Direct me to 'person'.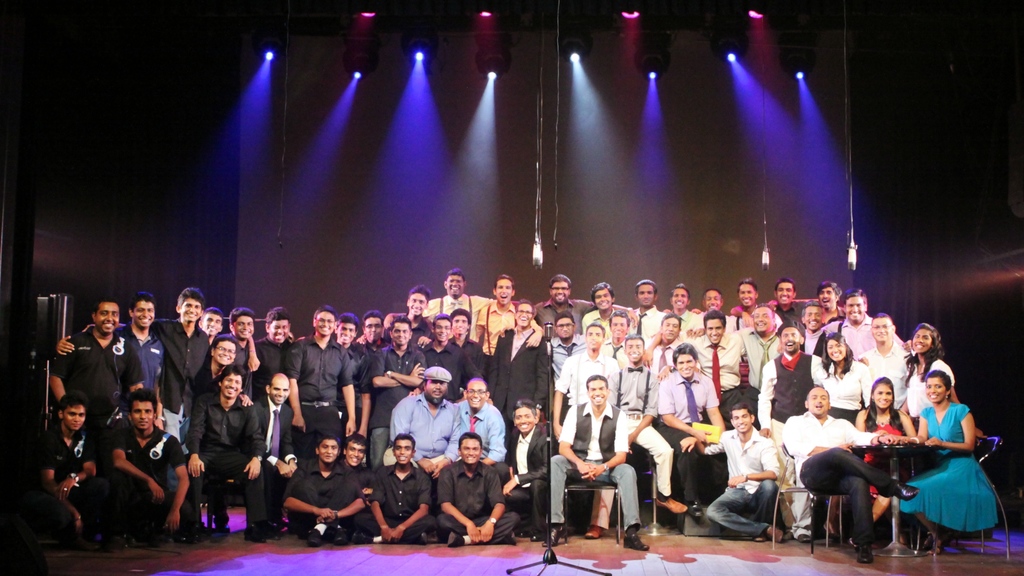
Direction: (x1=754, y1=324, x2=828, y2=438).
